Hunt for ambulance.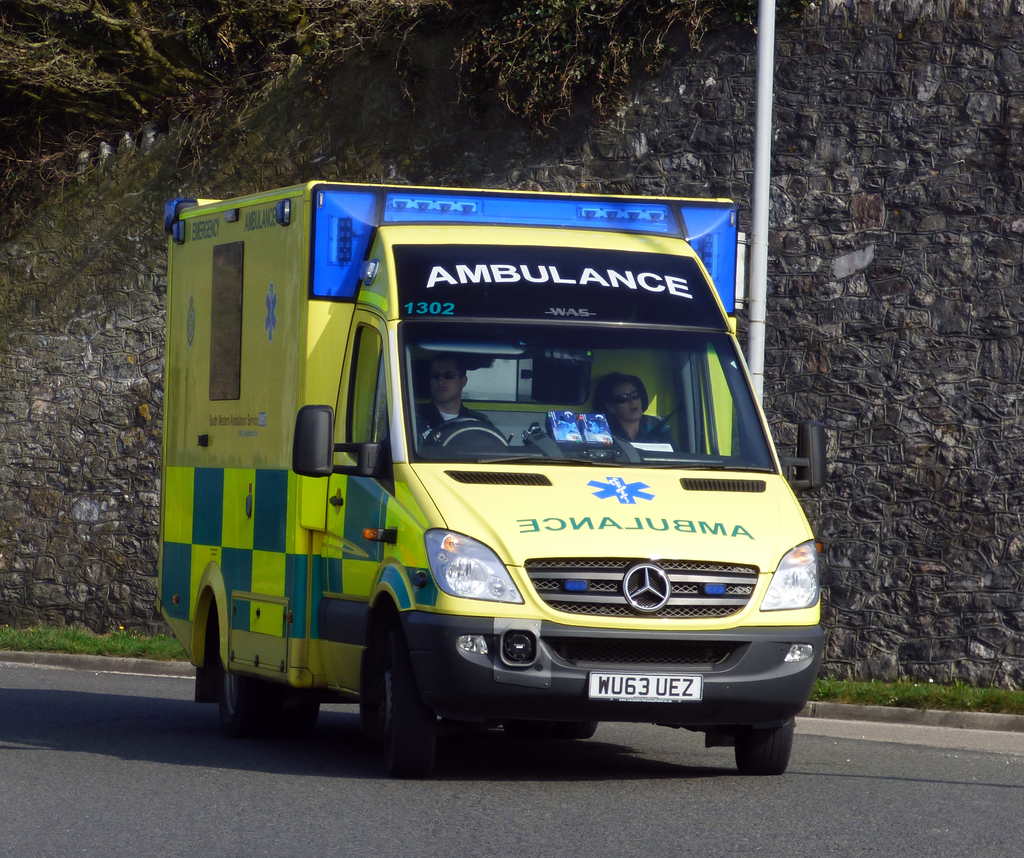
Hunted down at <region>159, 172, 824, 775</region>.
